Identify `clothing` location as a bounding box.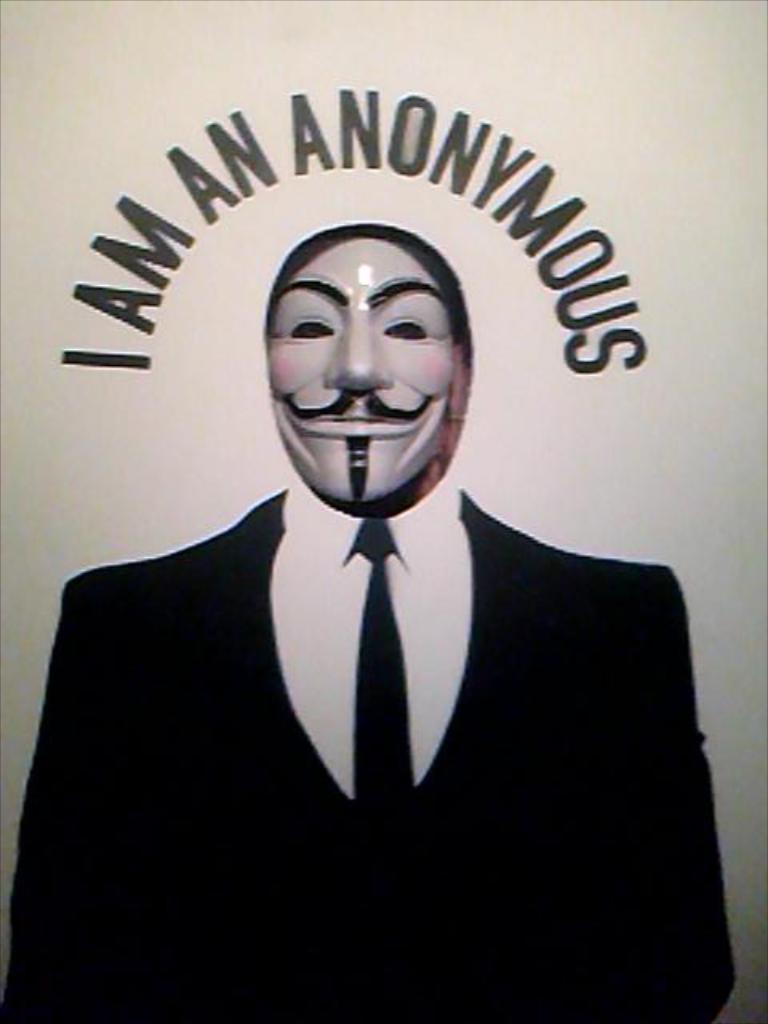
rect(0, 482, 742, 1022).
